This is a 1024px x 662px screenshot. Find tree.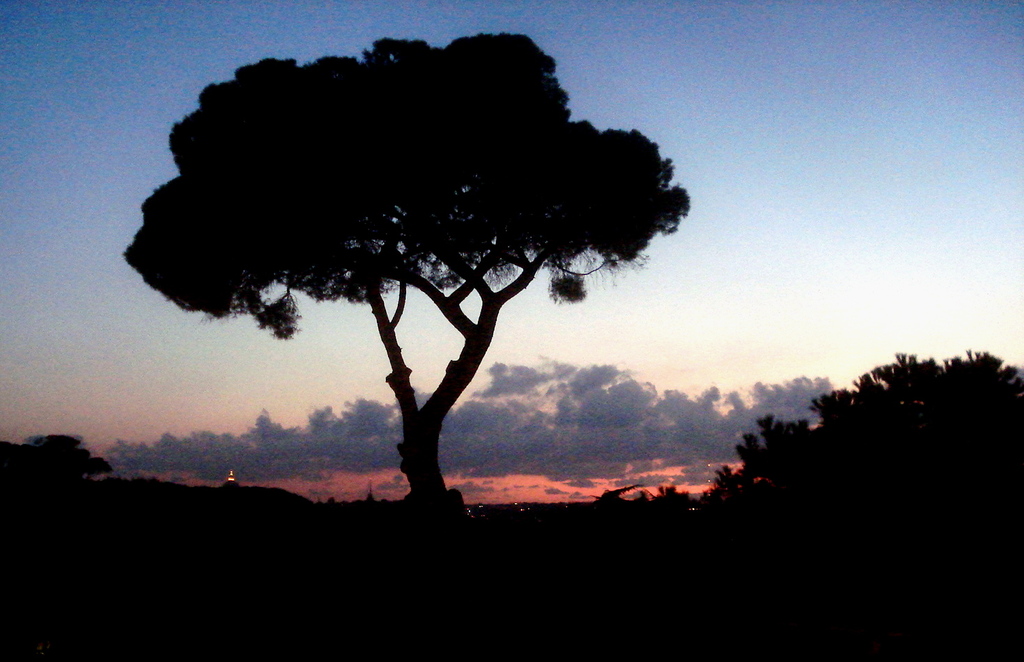
Bounding box: [left=116, top=4, right=718, bottom=499].
